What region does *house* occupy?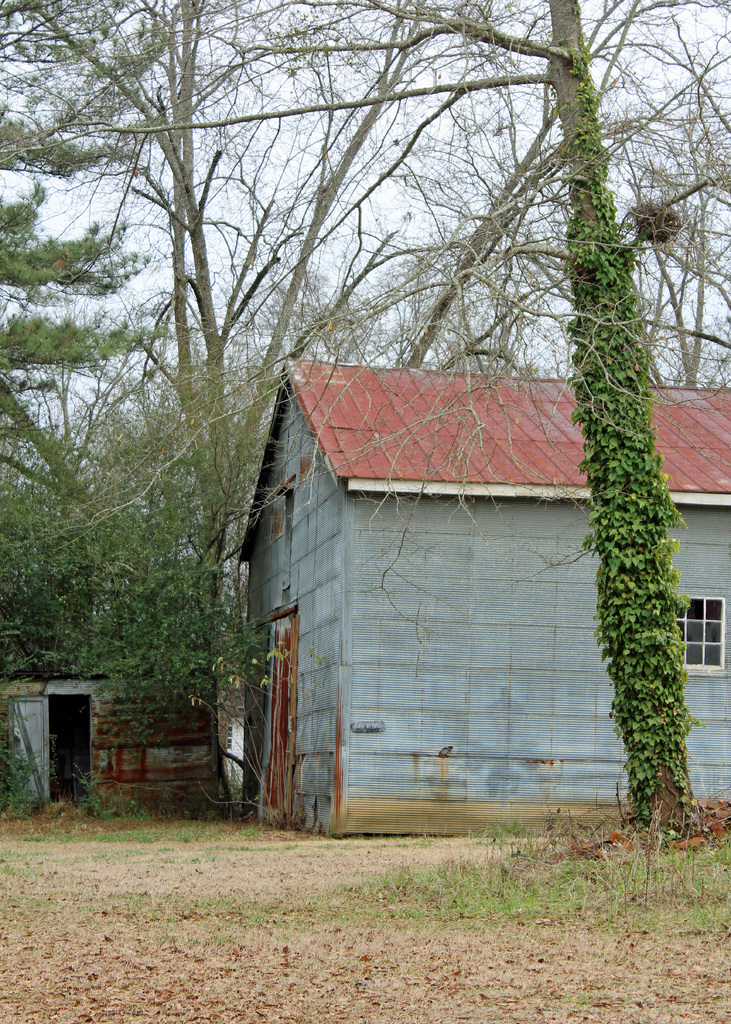
(left=0, top=669, right=209, bottom=803).
